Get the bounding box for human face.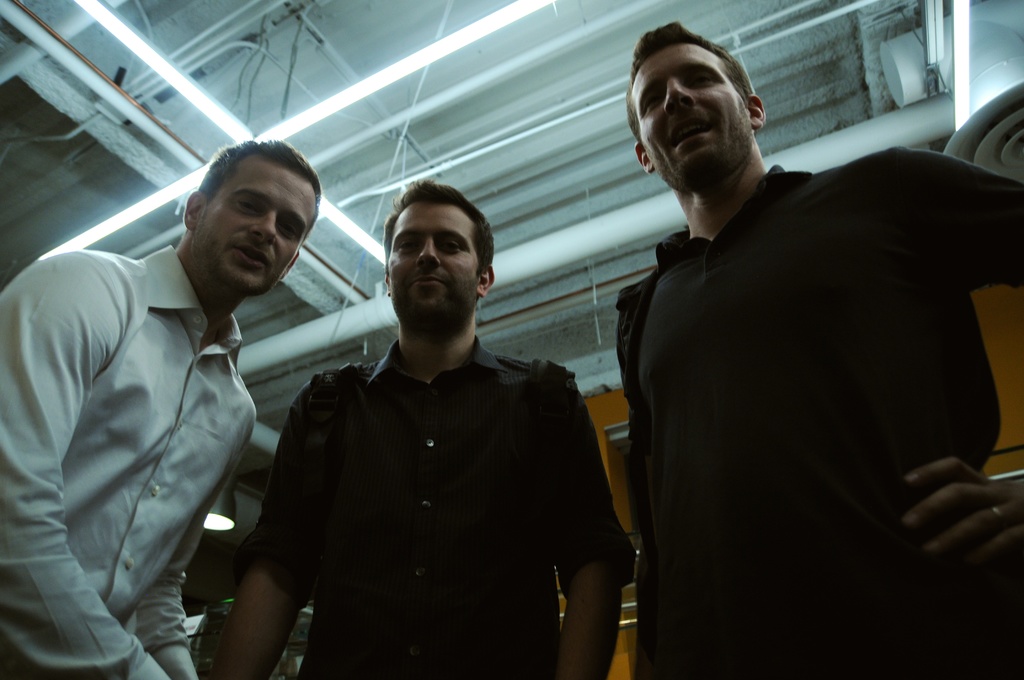
[x1=199, y1=156, x2=318, y2=296].
